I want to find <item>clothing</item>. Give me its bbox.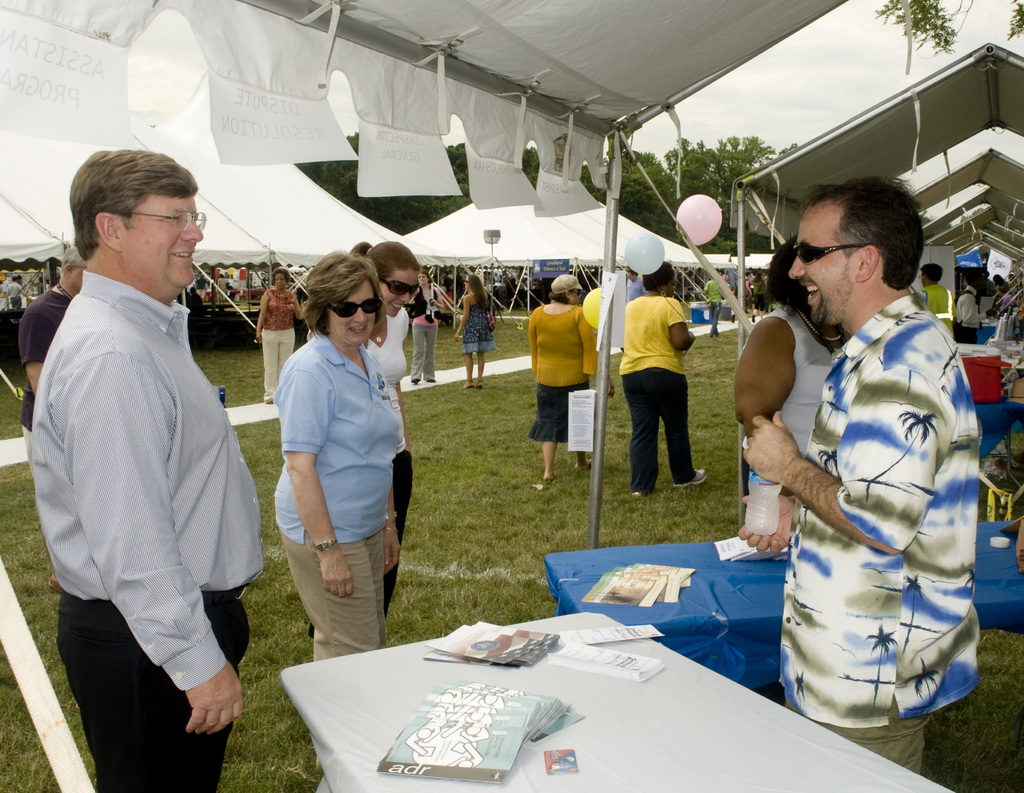
pyautogui.locateOnScreen(262, 278, 298, 396).
